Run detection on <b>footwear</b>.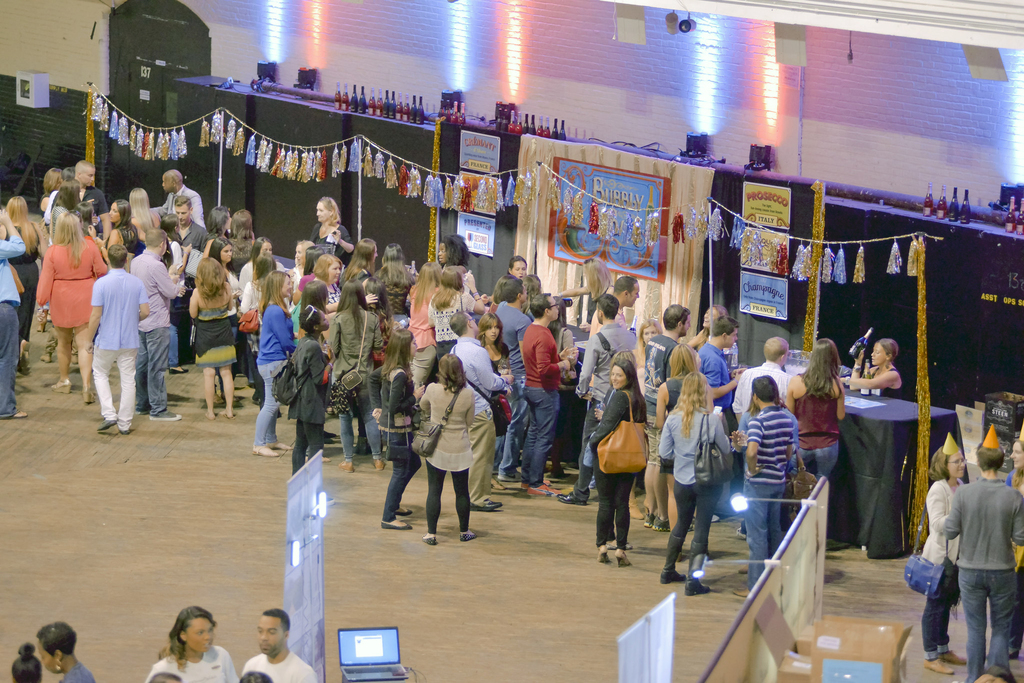
Result: [x1=492, y1=482, x2=501, y2=488].
